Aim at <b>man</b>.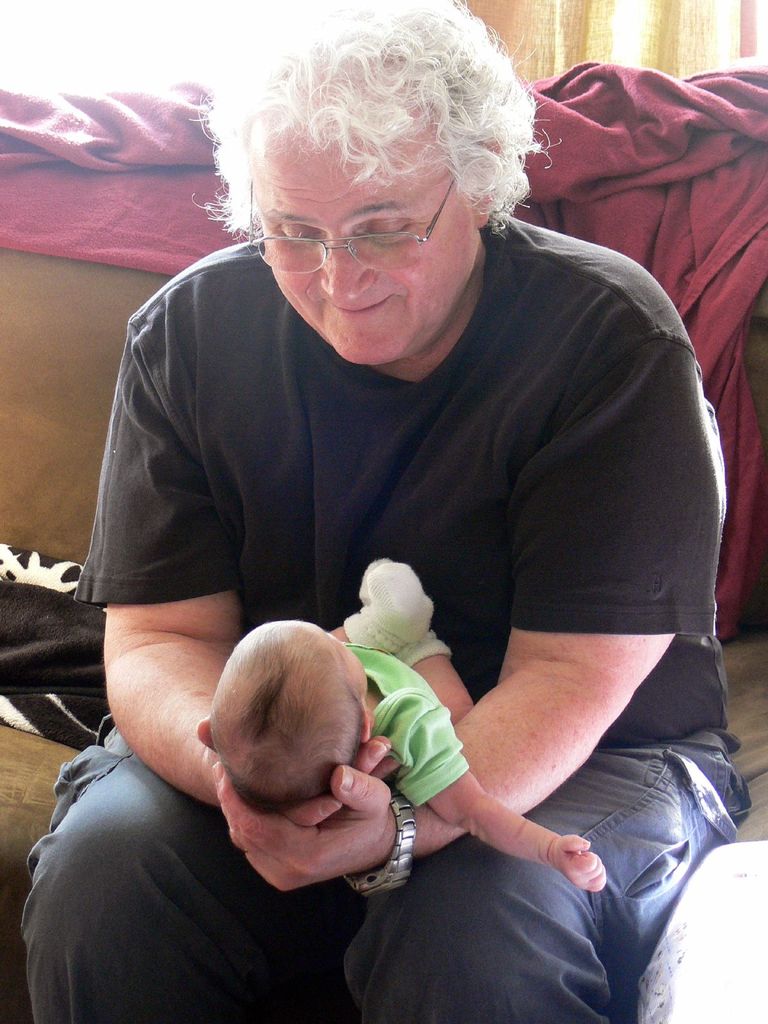
Aimed at <region>11, 0, 751, 1023</region>.
